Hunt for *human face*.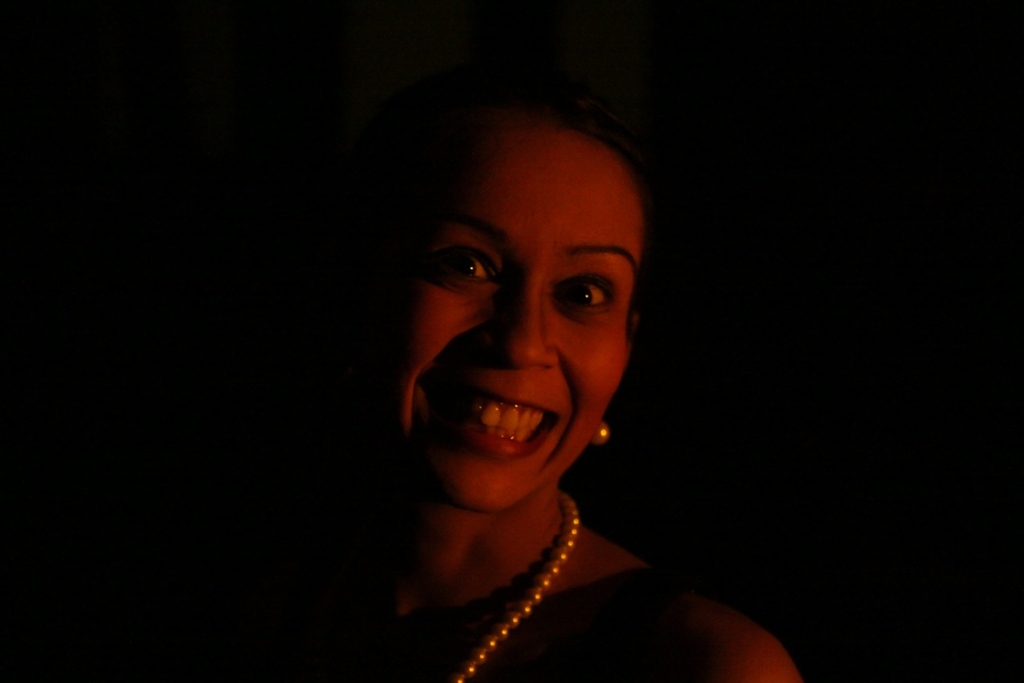
Hunted down at bbox(374, 114, 650, 507).
